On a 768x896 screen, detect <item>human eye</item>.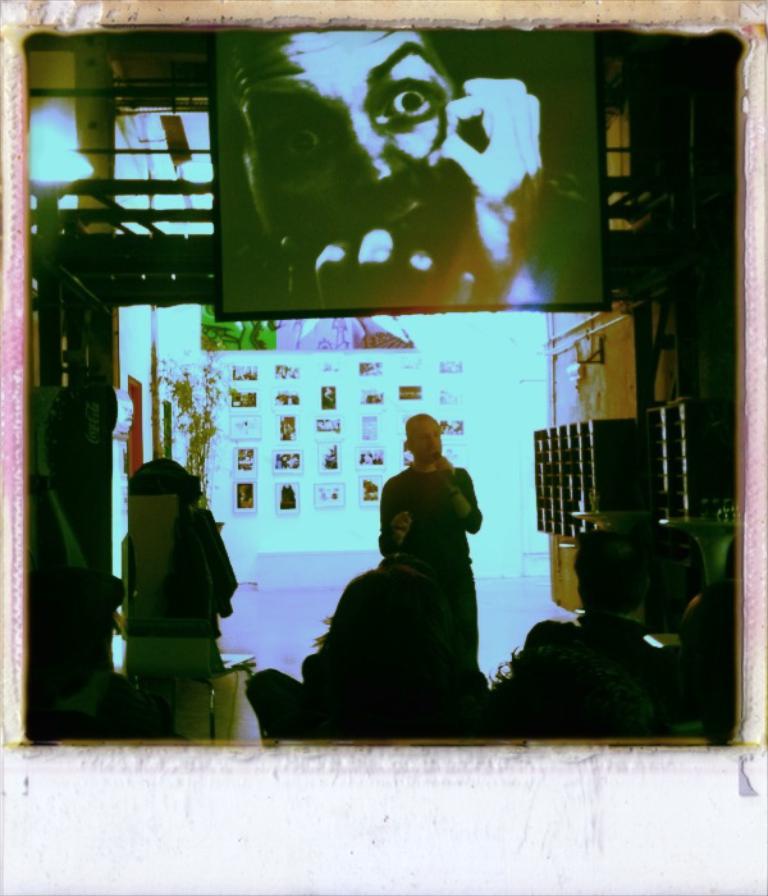
[376,78,438,122].
